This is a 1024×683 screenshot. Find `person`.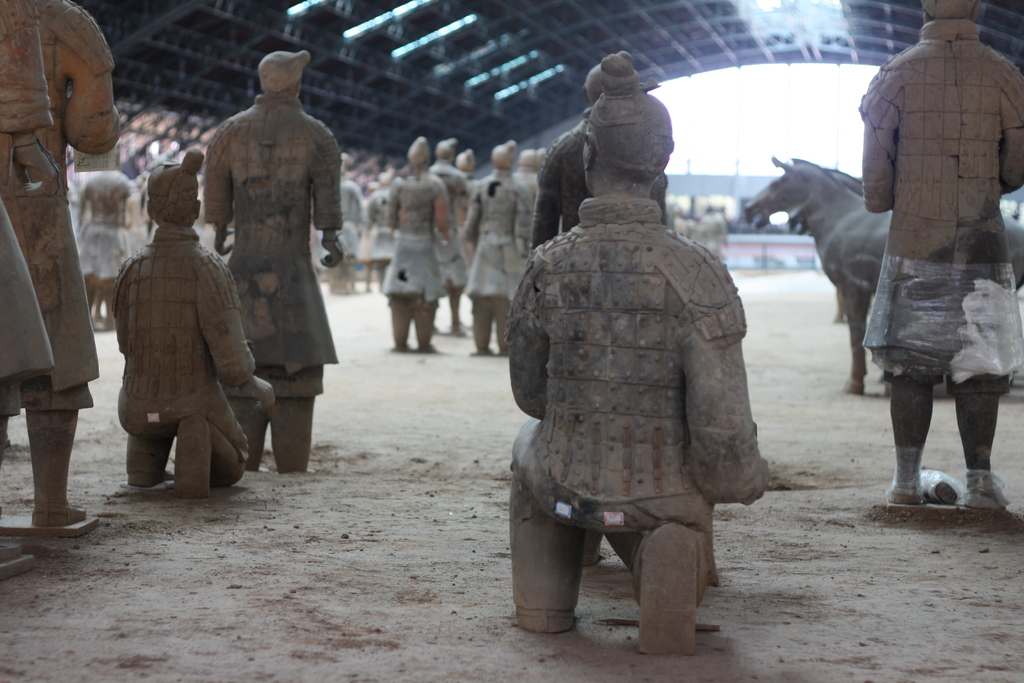
Bounding box: rect(187, 56, 339, 488).
